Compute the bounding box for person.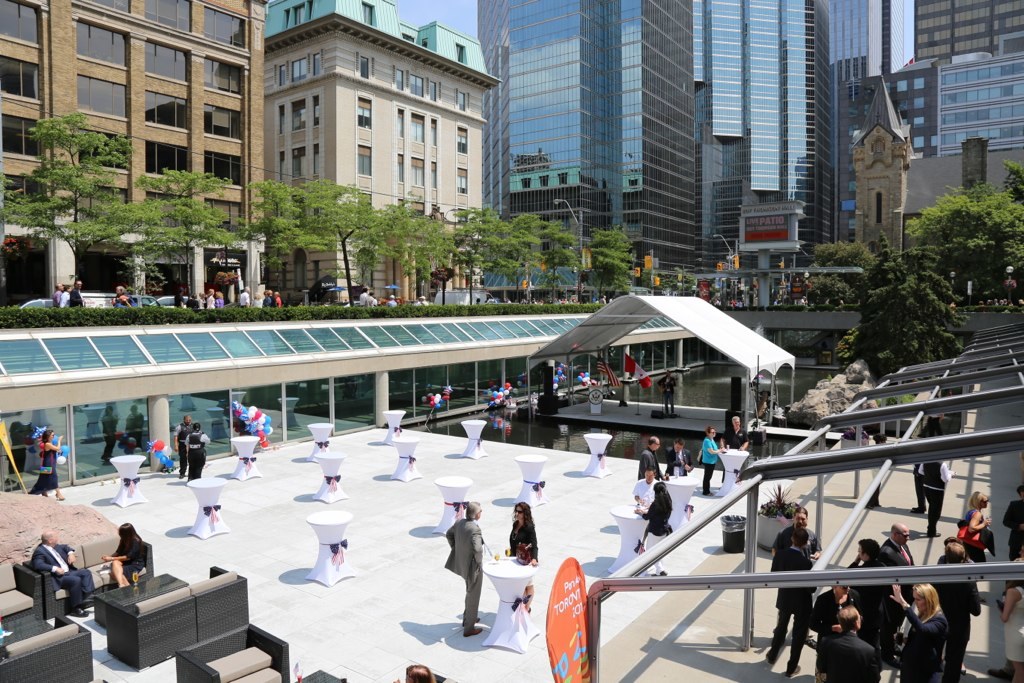
l=771, t=507, r=815, b=557.
